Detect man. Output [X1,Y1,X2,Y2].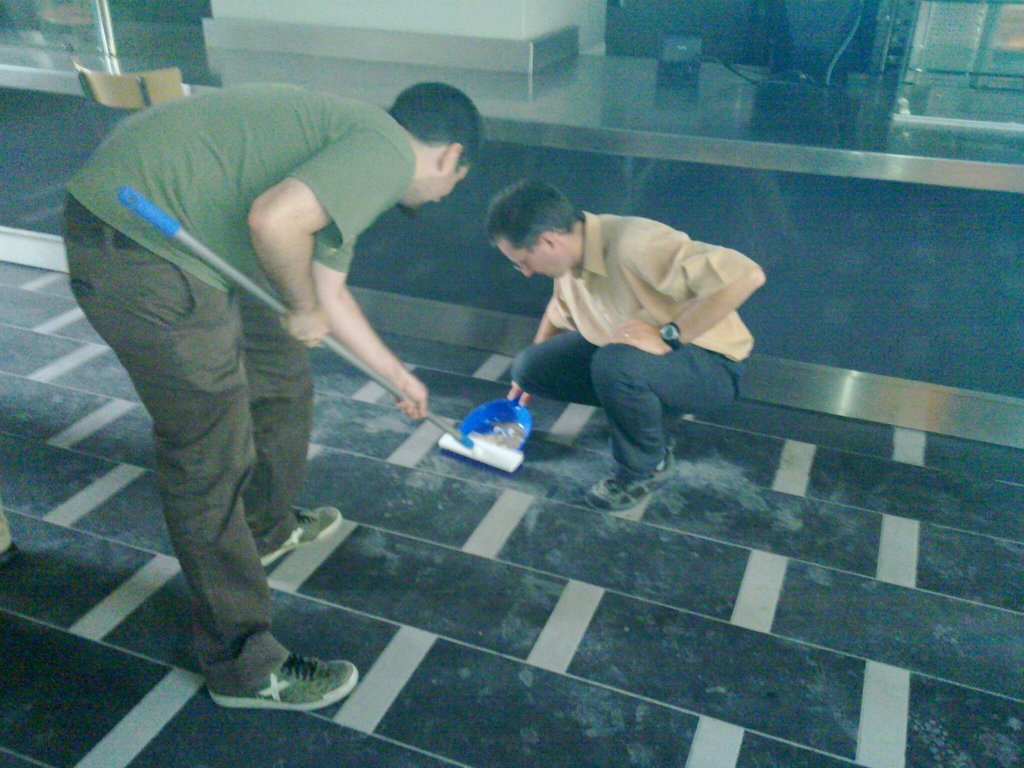
[478,177,763,511].
